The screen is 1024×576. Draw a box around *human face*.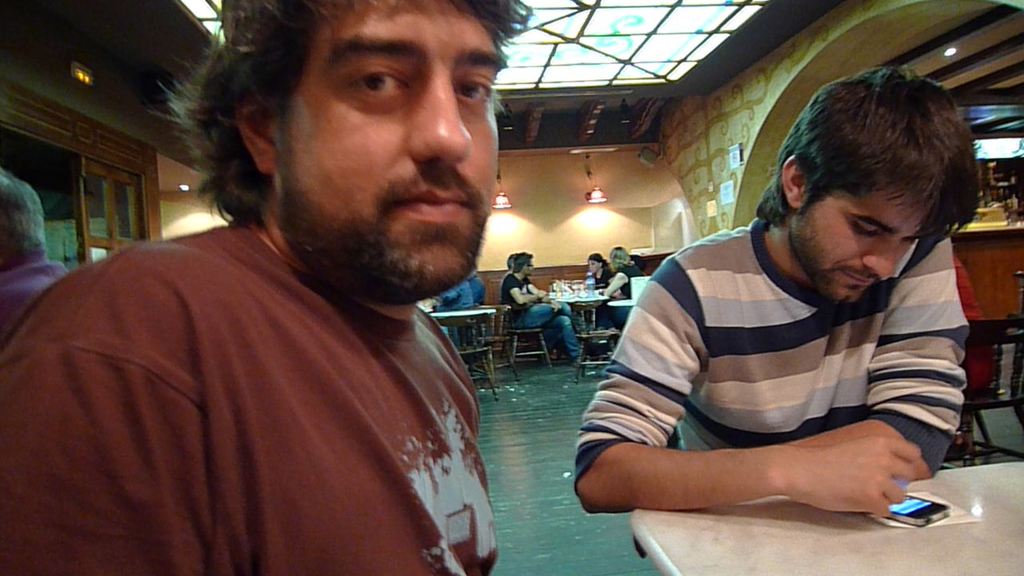
<box>789,187,915,301</box>.
